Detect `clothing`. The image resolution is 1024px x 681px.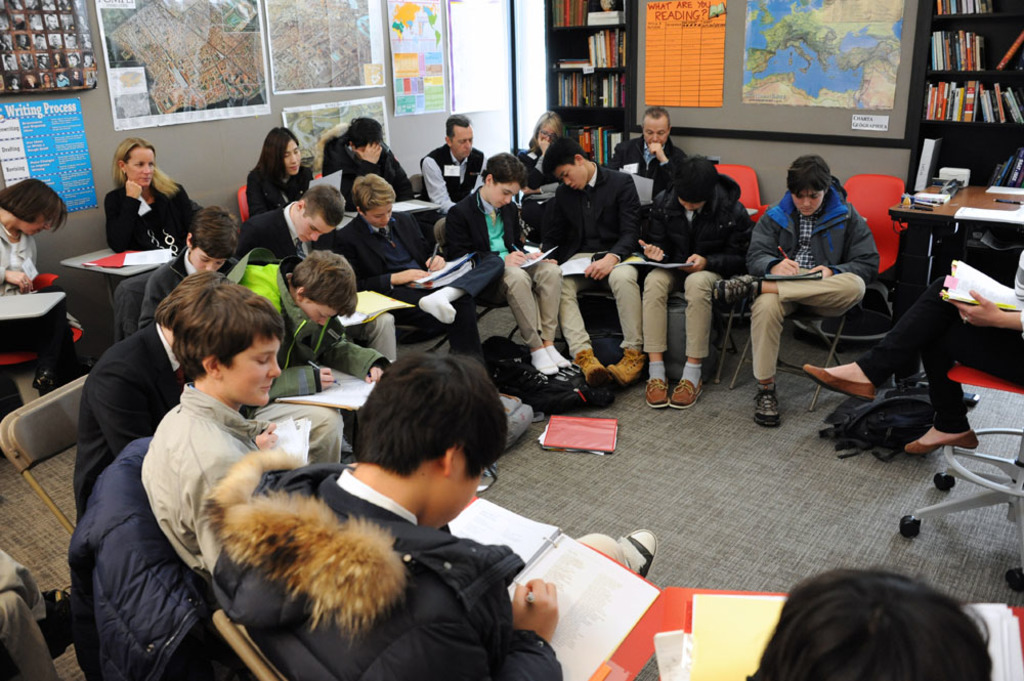
x1=65, y1=23, x2=73, y2=29.
